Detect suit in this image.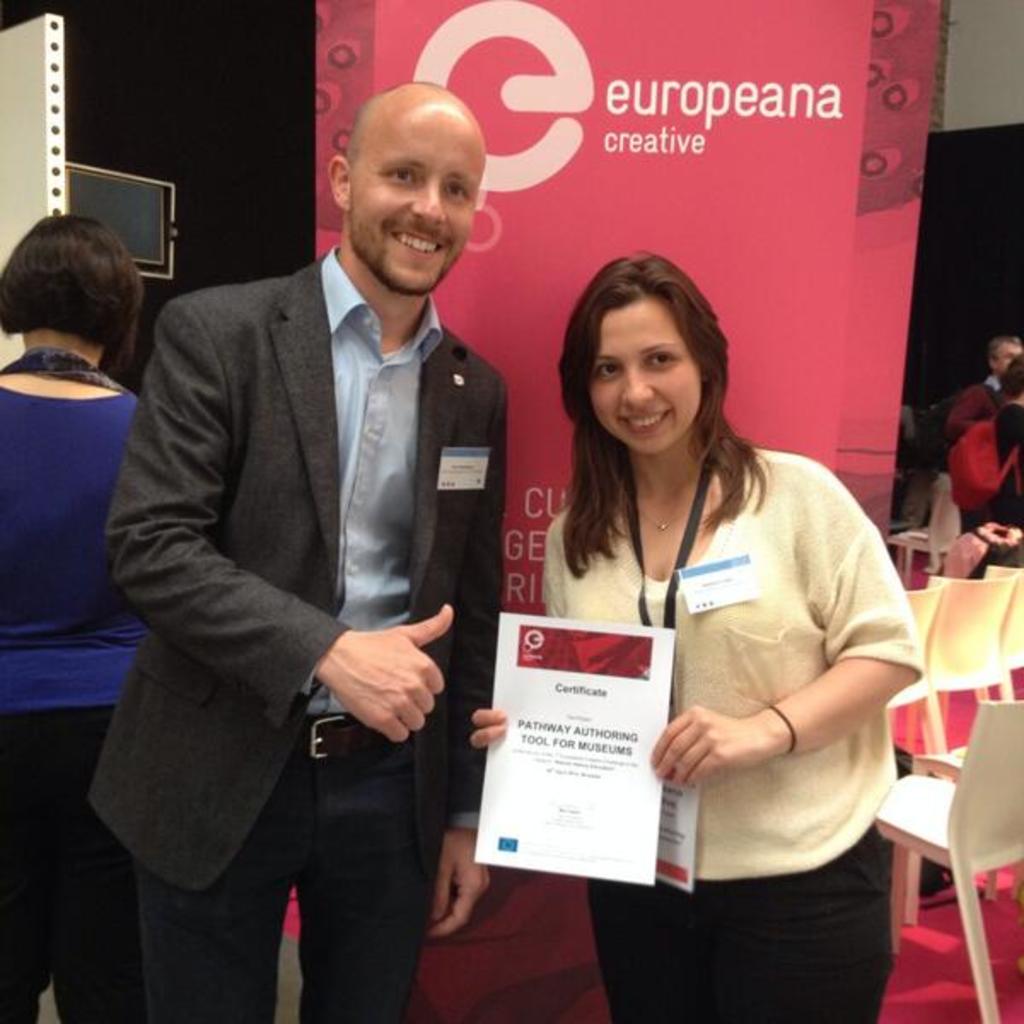
Detection: [108,63,539,1023].
